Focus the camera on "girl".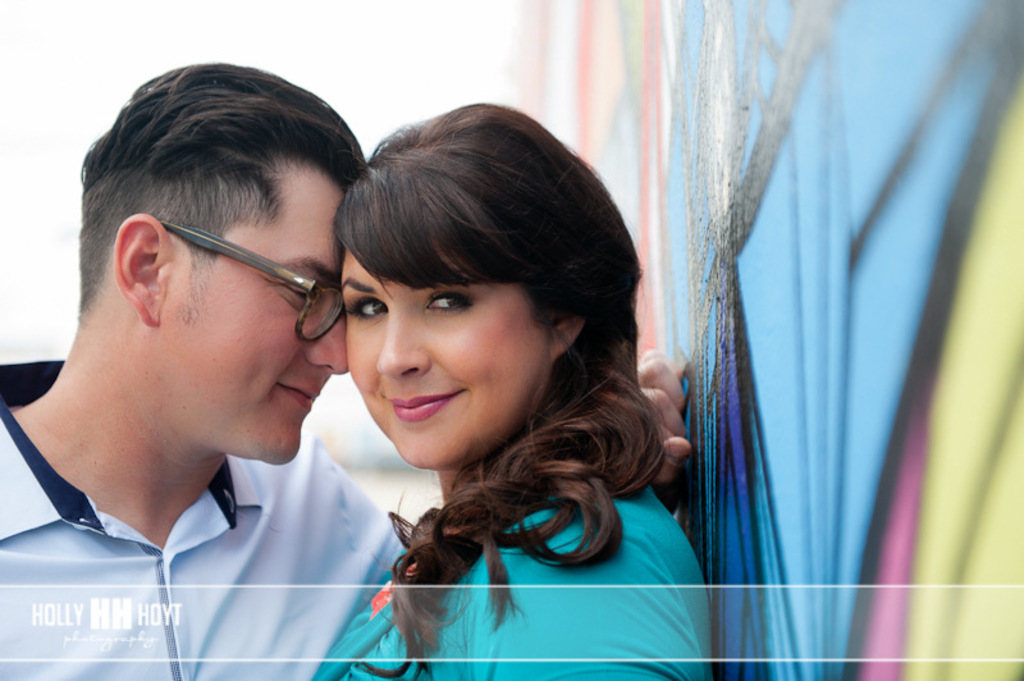
Focus region: pyautogui.locateOnScreen(310, 106, 710, 680).
